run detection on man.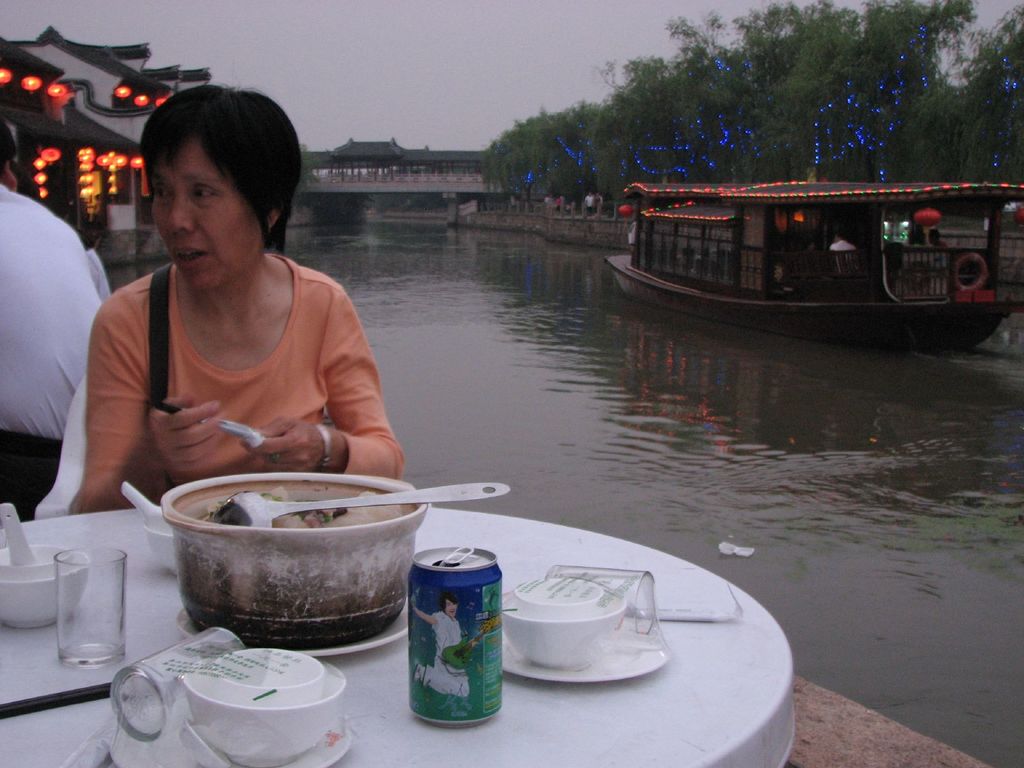
Result: BBox(0, 128, 108, 522).
